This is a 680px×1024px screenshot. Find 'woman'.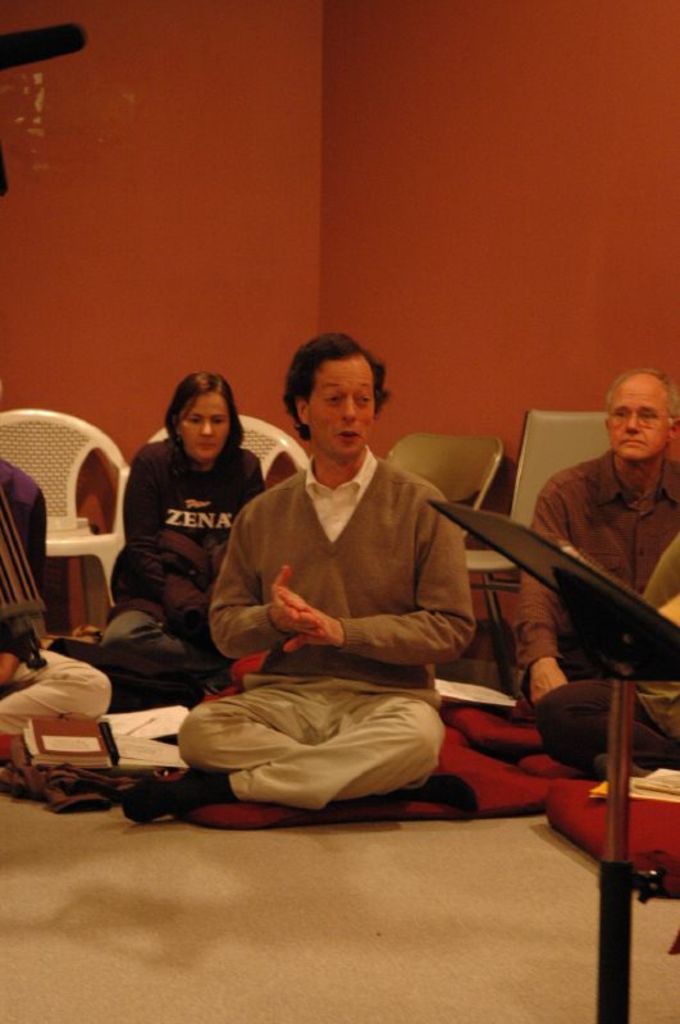
Bounding box: locate(97, 369, 278, 698).
